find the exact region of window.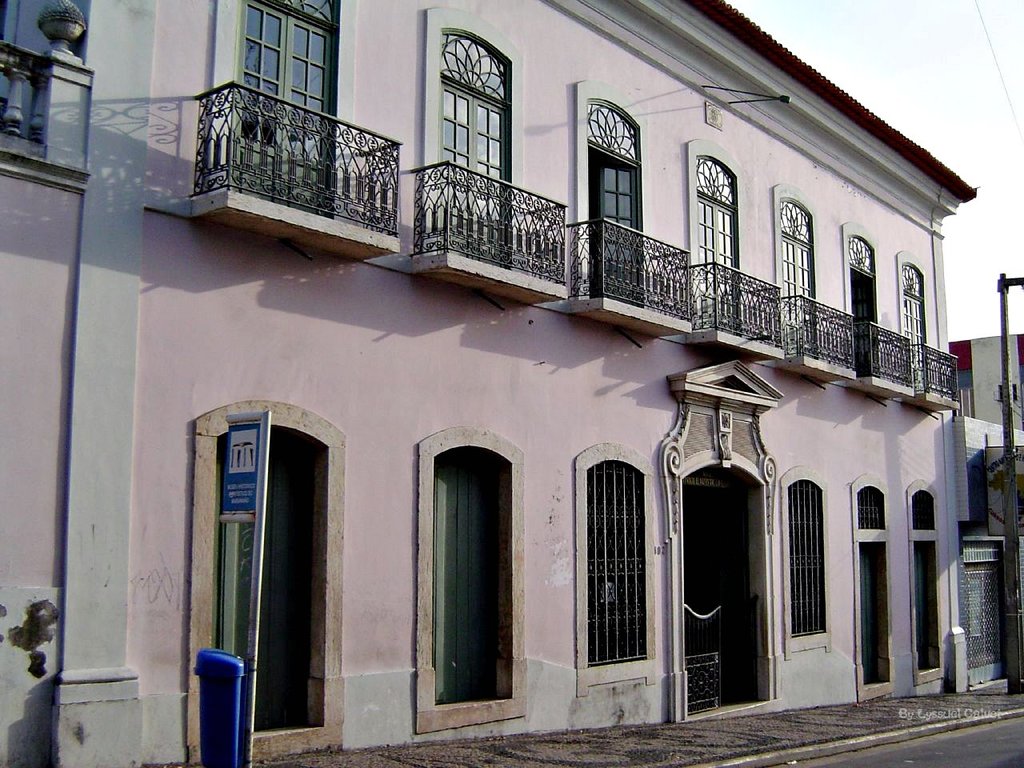
Exact region: box=[918, 544, 935, 668].
